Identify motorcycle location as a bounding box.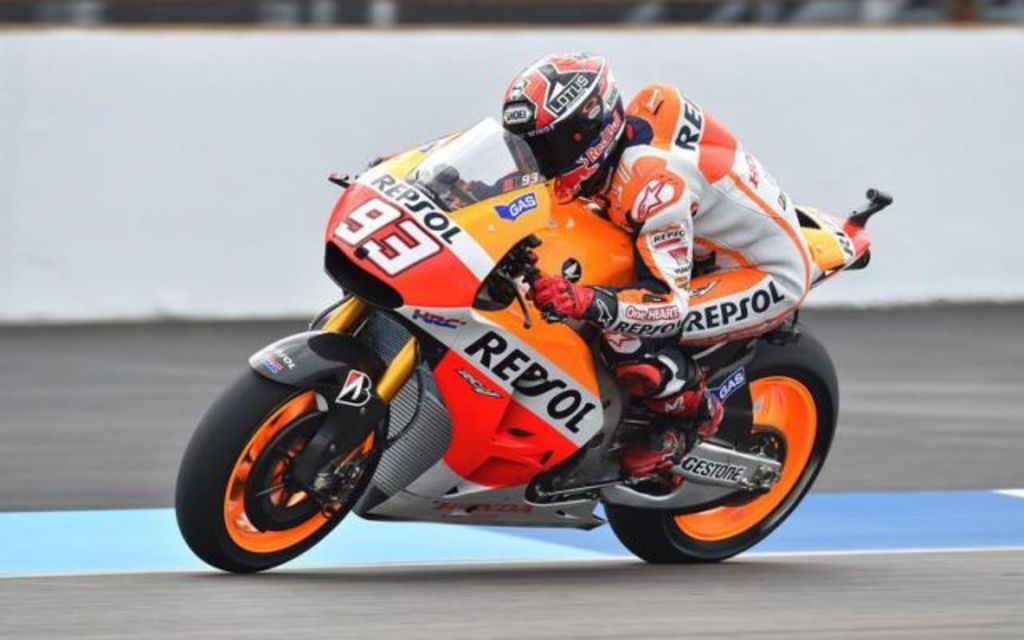
{"x1": 176, "y1": 104, "x2": 886, "y2": 574}.
